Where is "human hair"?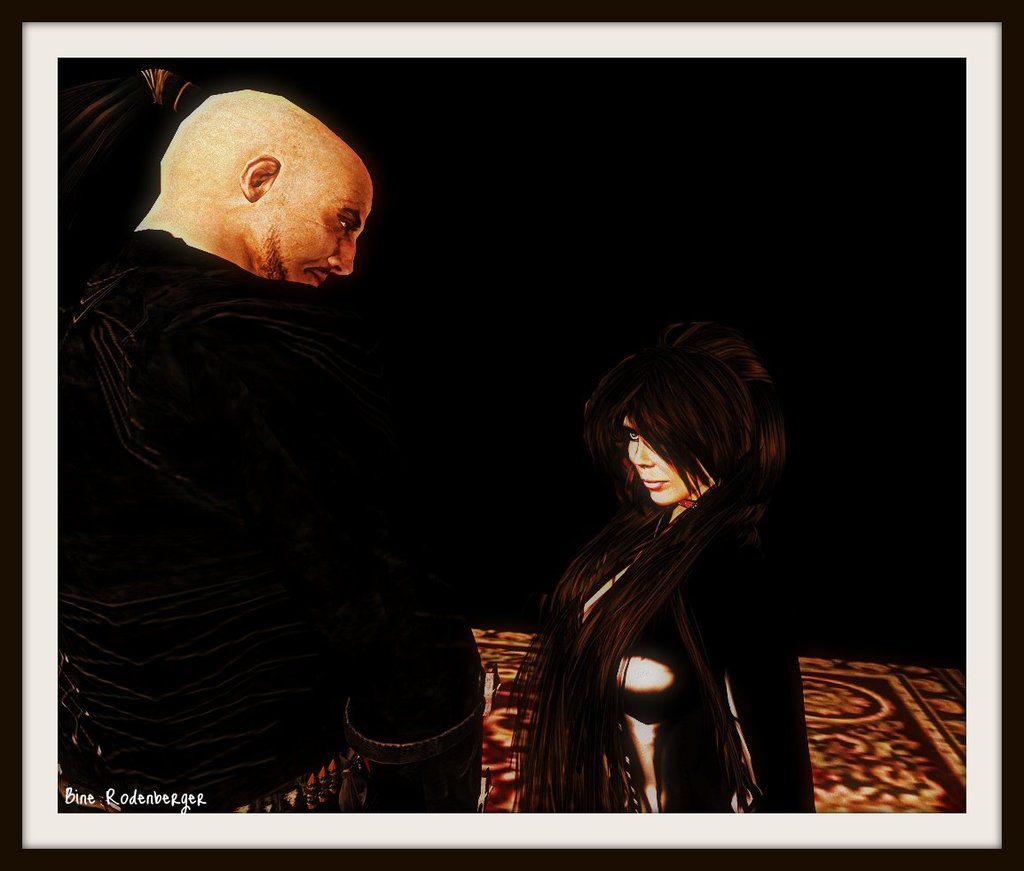
502, 313, 792, 817.
